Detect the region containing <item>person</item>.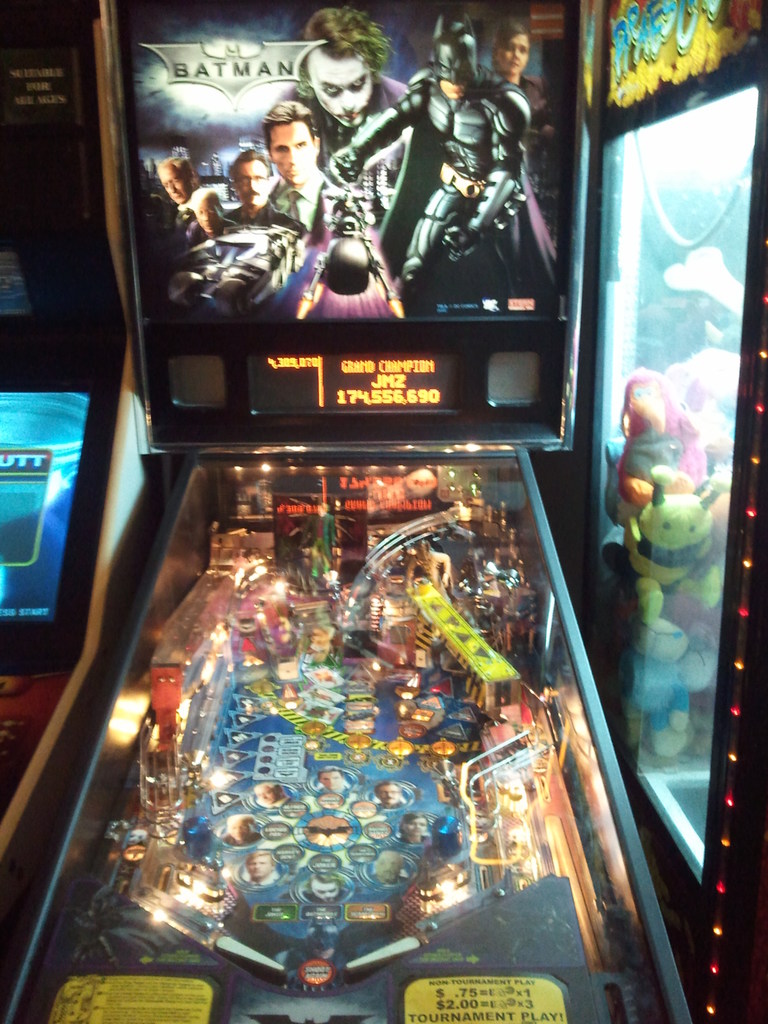
(left=289, top=6, right=408, bottom=247).
